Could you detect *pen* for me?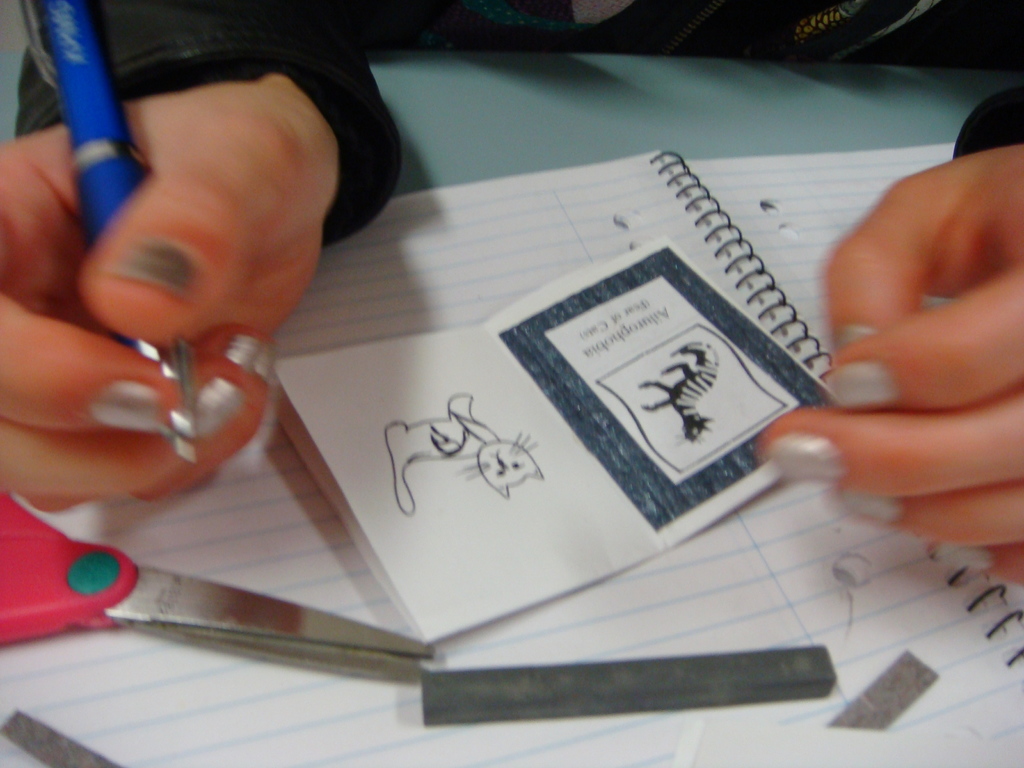
Detection result: (left=22, top=0, right=199, bottom=465).
